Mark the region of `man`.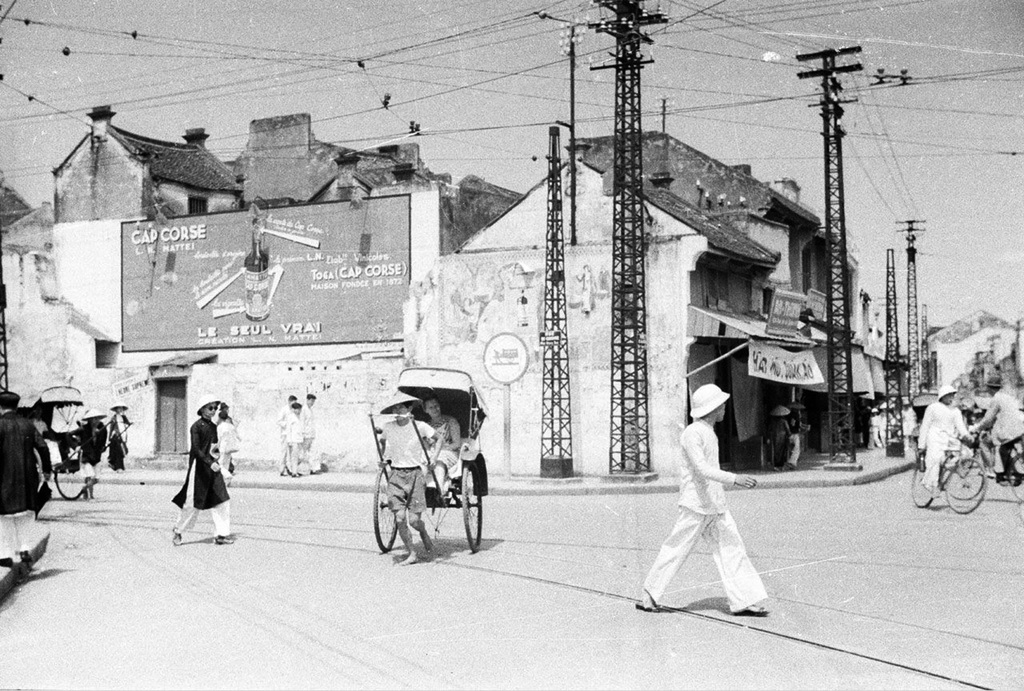
Region: 918 388 970 496.
